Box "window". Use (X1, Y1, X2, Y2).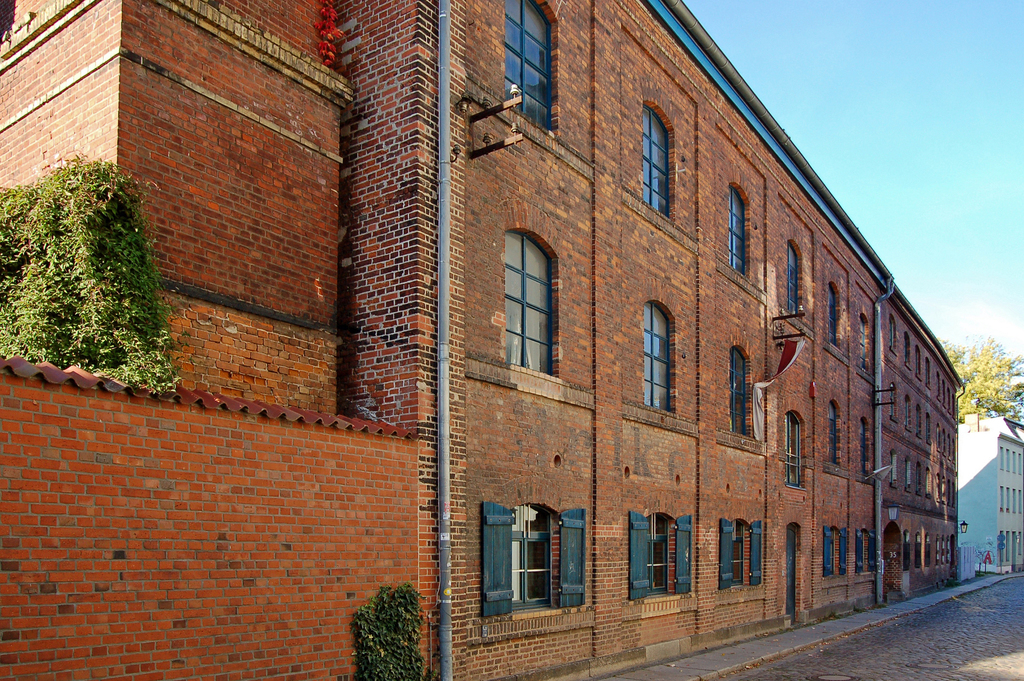
(831, 405, 844, 473).
